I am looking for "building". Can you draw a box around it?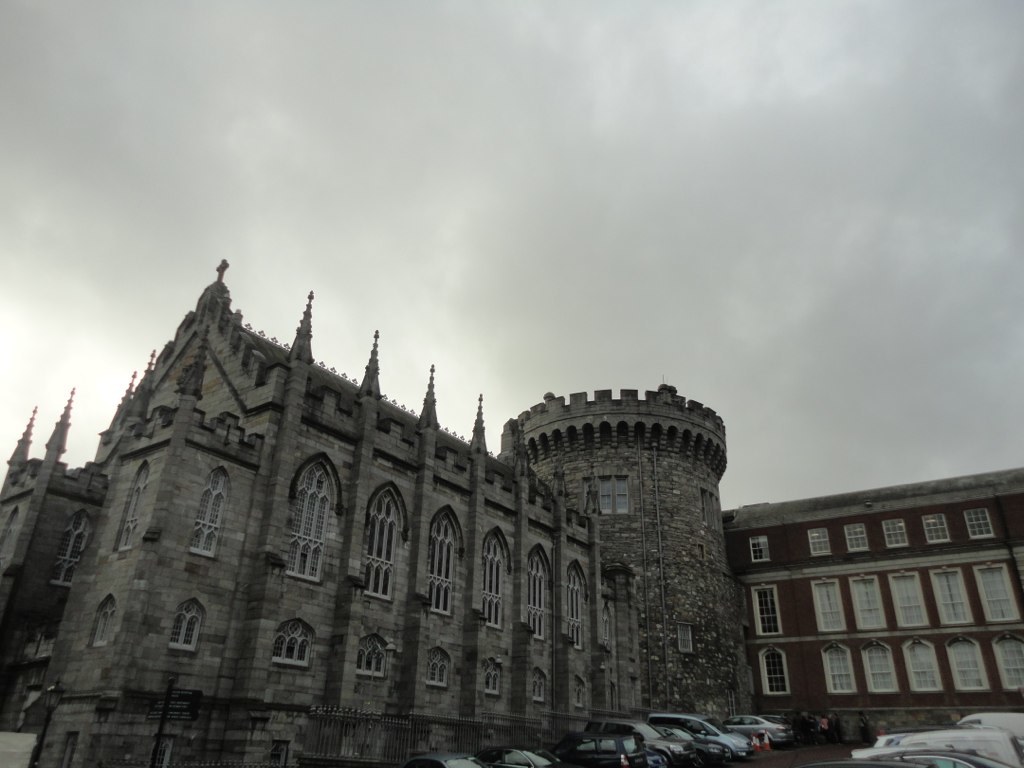
Sure, the bounding box is bbox=[0, 258, 752, 767].
